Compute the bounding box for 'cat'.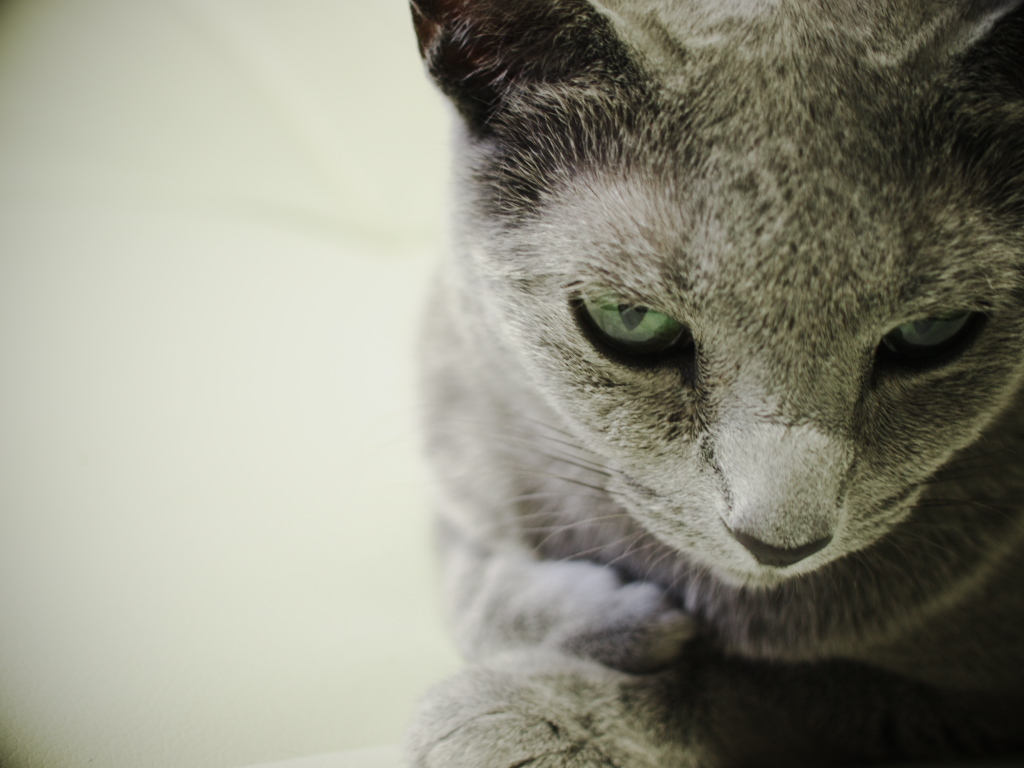
[384, 0, 1023, 767].
